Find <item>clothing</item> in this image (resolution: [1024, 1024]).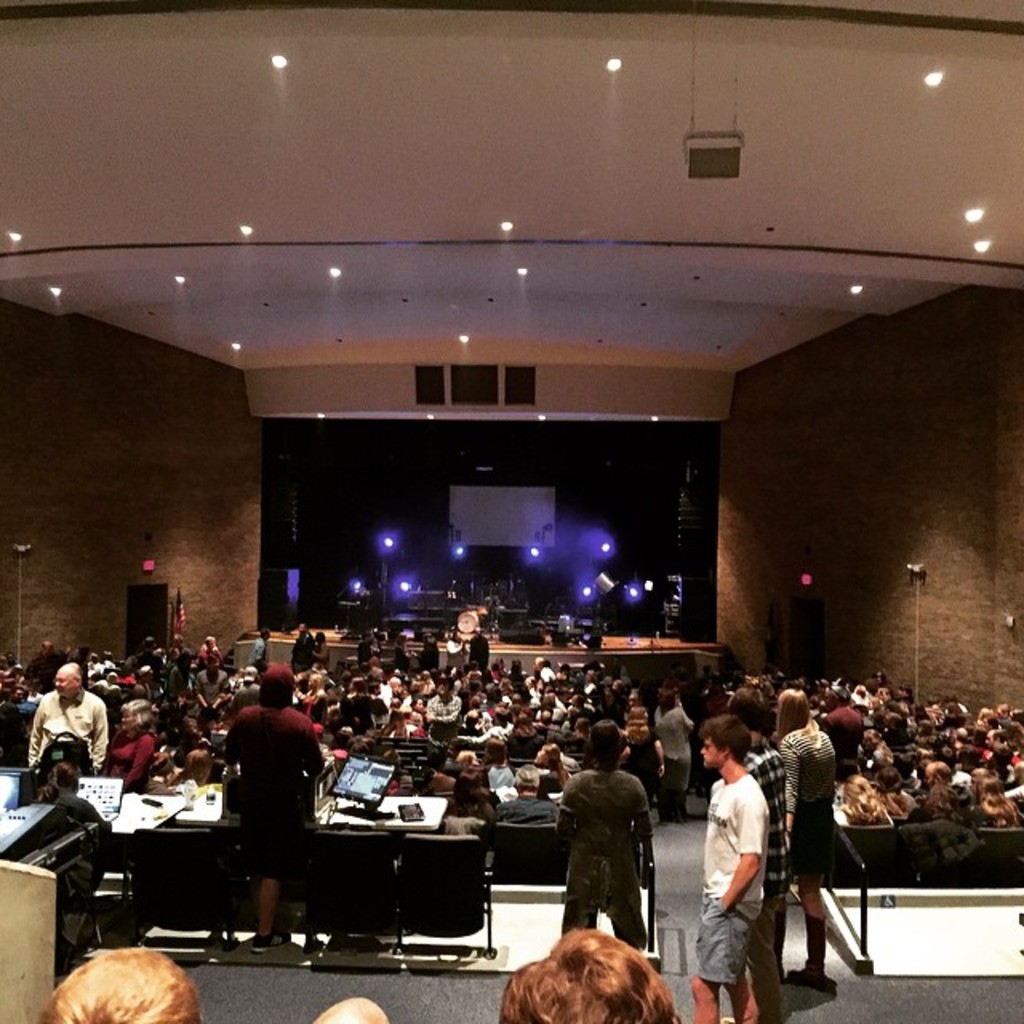
{"left": 240, "top": 630, "right": 270, "bottom": 670}.
